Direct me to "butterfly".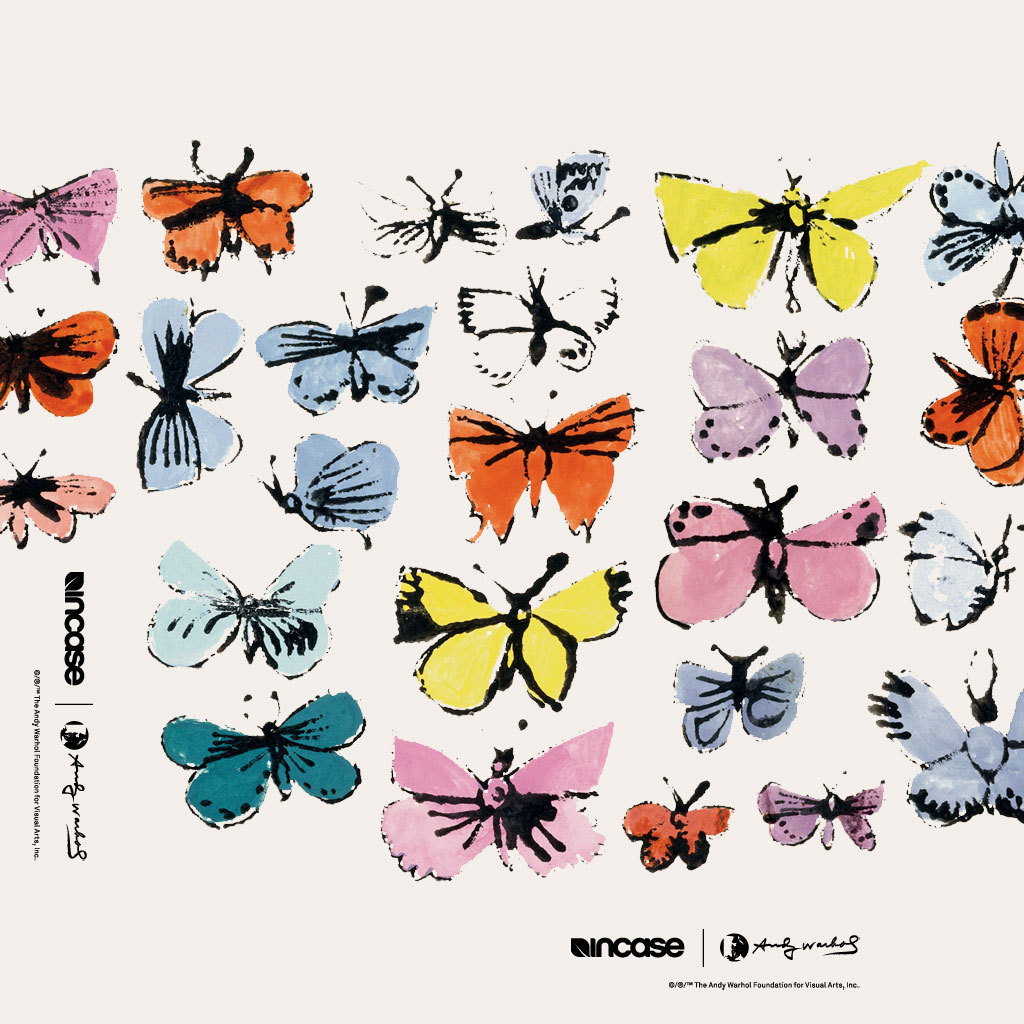
Direction: detection(914, 290, 1023, 490).
